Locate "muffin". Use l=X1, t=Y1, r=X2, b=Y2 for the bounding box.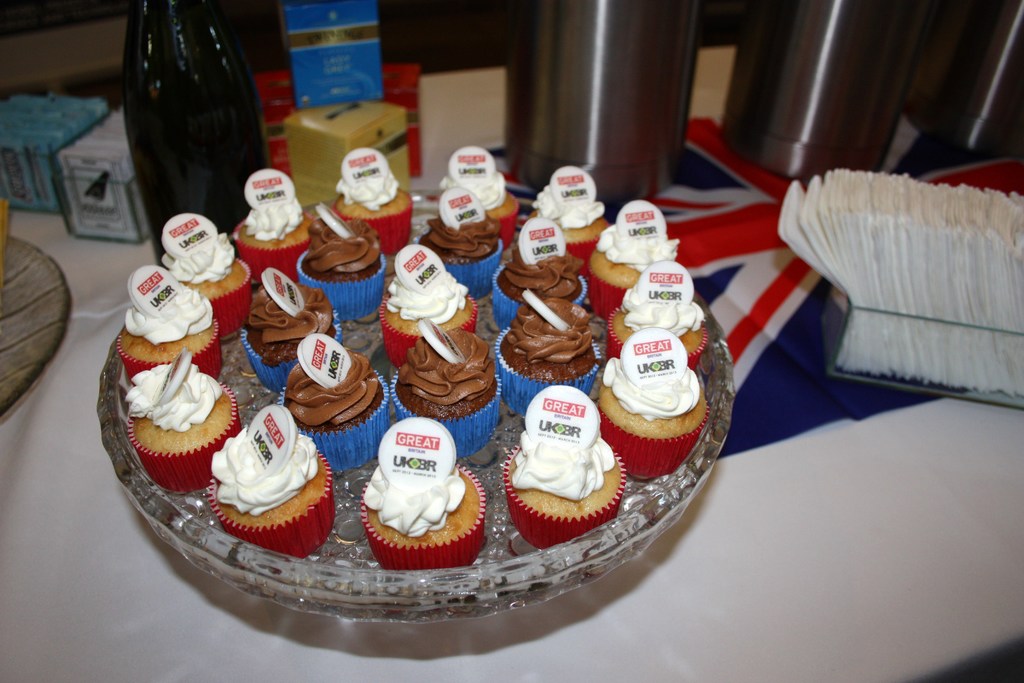
l=388, t=317, r=501, b=463.
